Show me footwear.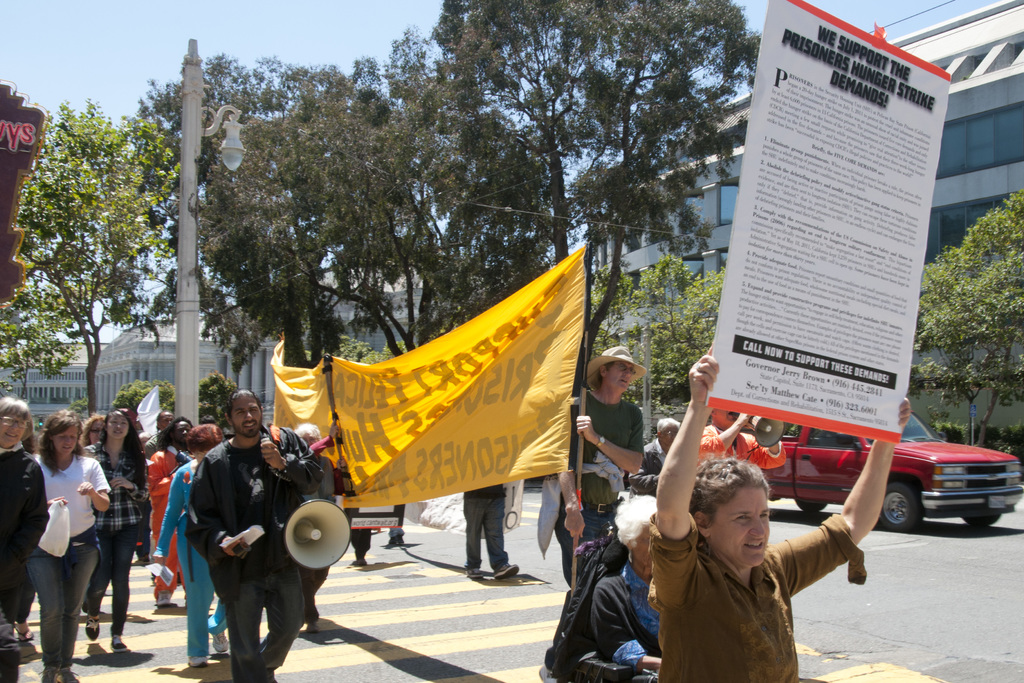
footwear is here: 19:624:37:641.
